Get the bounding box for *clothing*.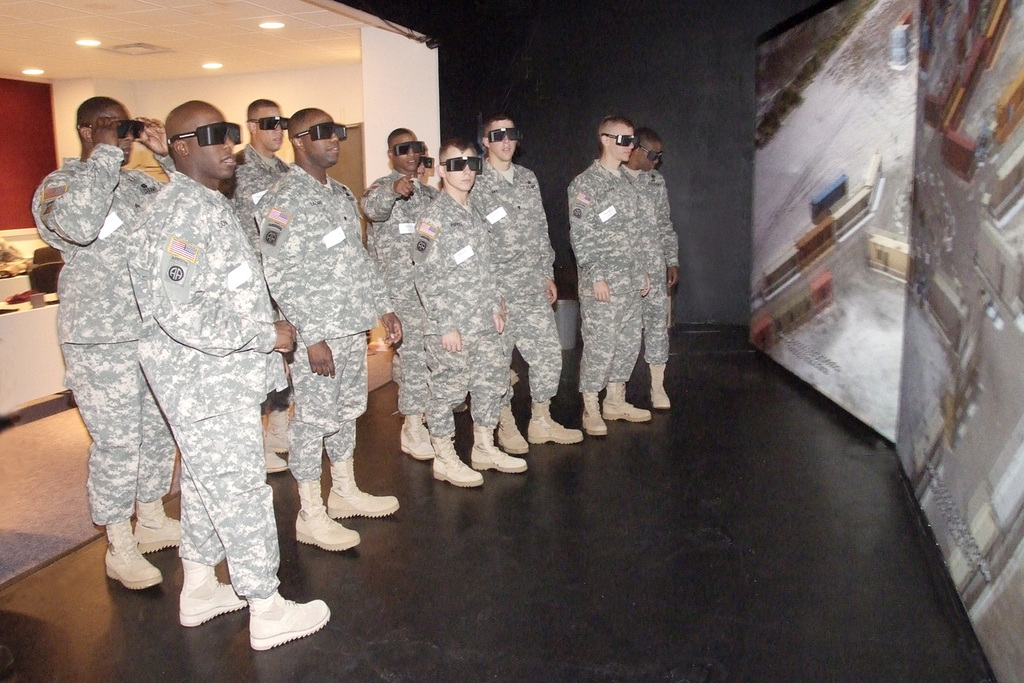
(35, 146, 170, 536).
